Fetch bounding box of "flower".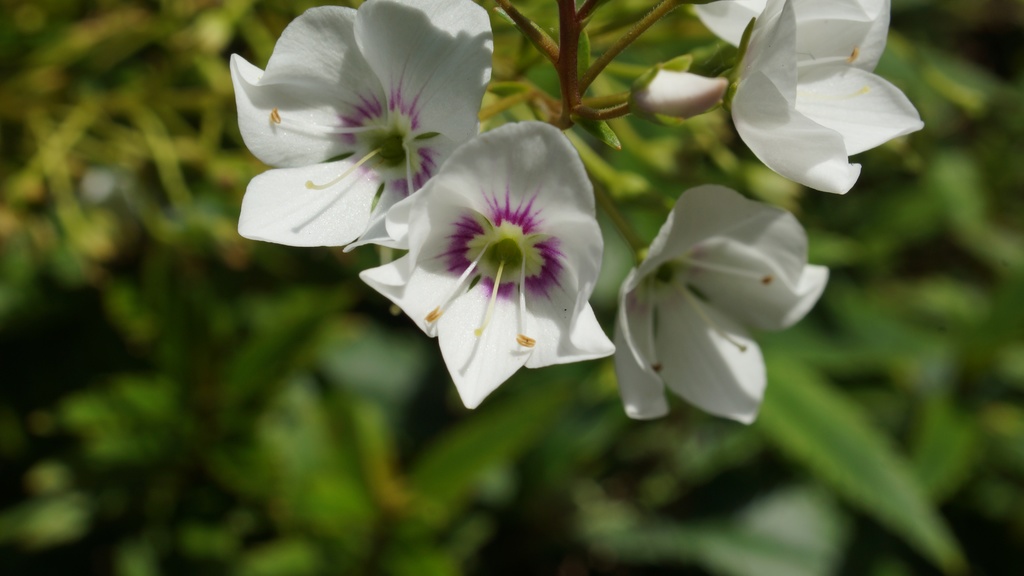
Bbox: crop(376, 127, 608, 387).
